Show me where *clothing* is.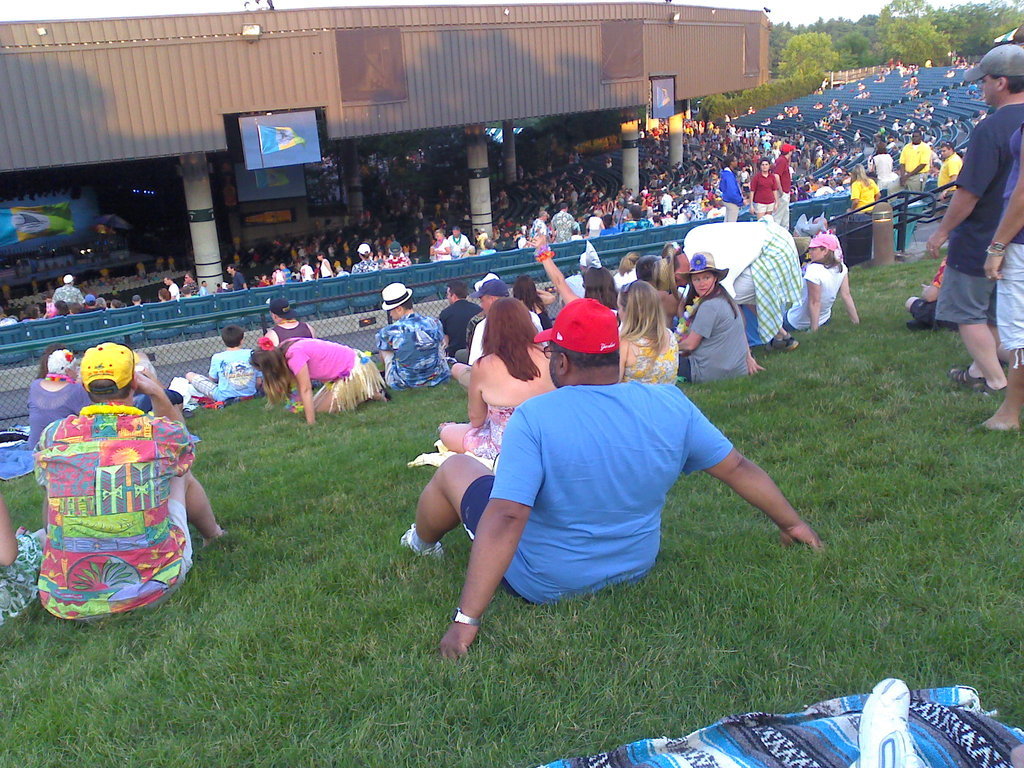
*clothing* is at pyautogui.locateOnScreen(53, 282, 85, 308).
